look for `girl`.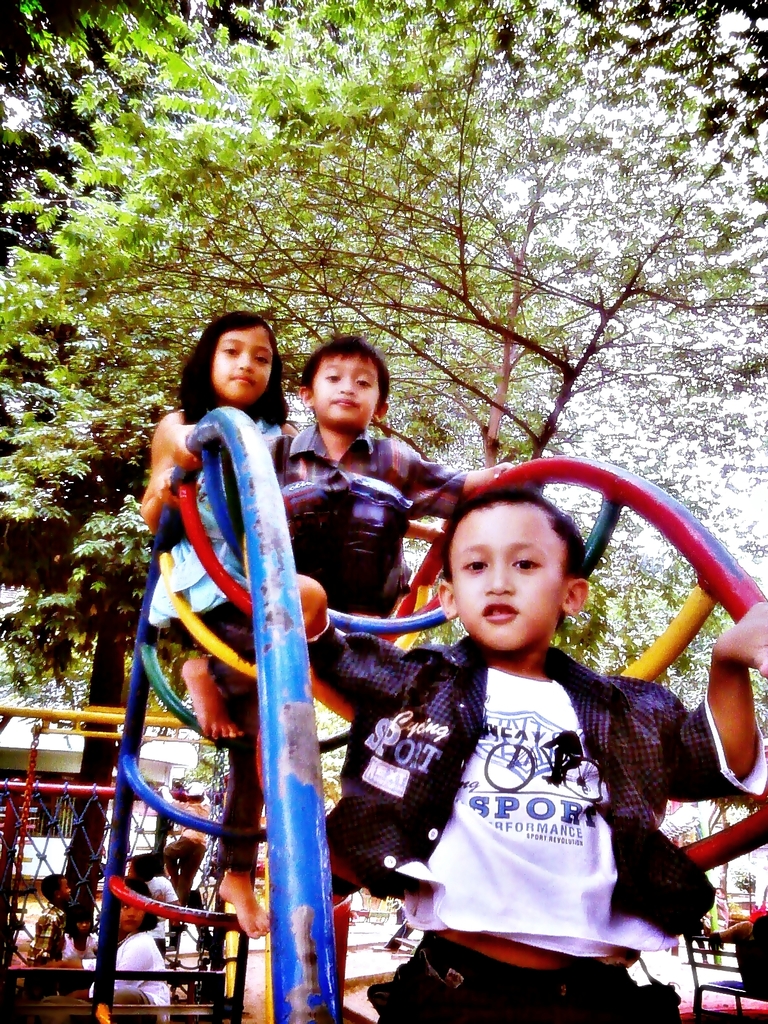
Found: (135, 311, 330, 936).
